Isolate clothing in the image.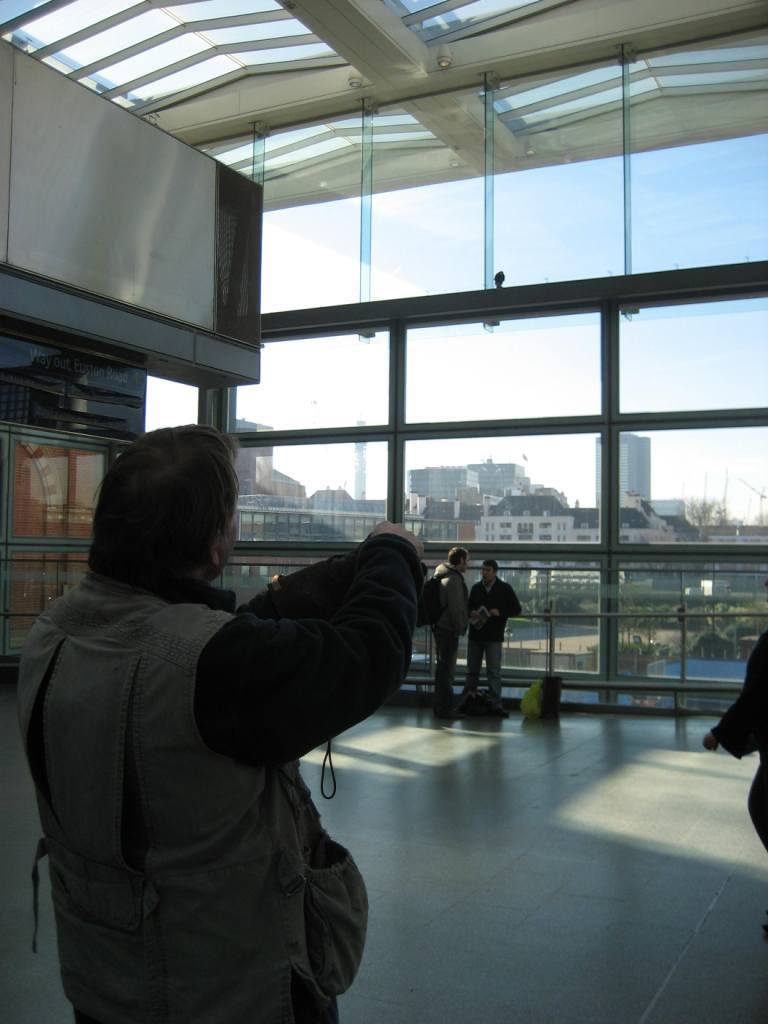
Isolated region: (713, 634, 767, 851).
